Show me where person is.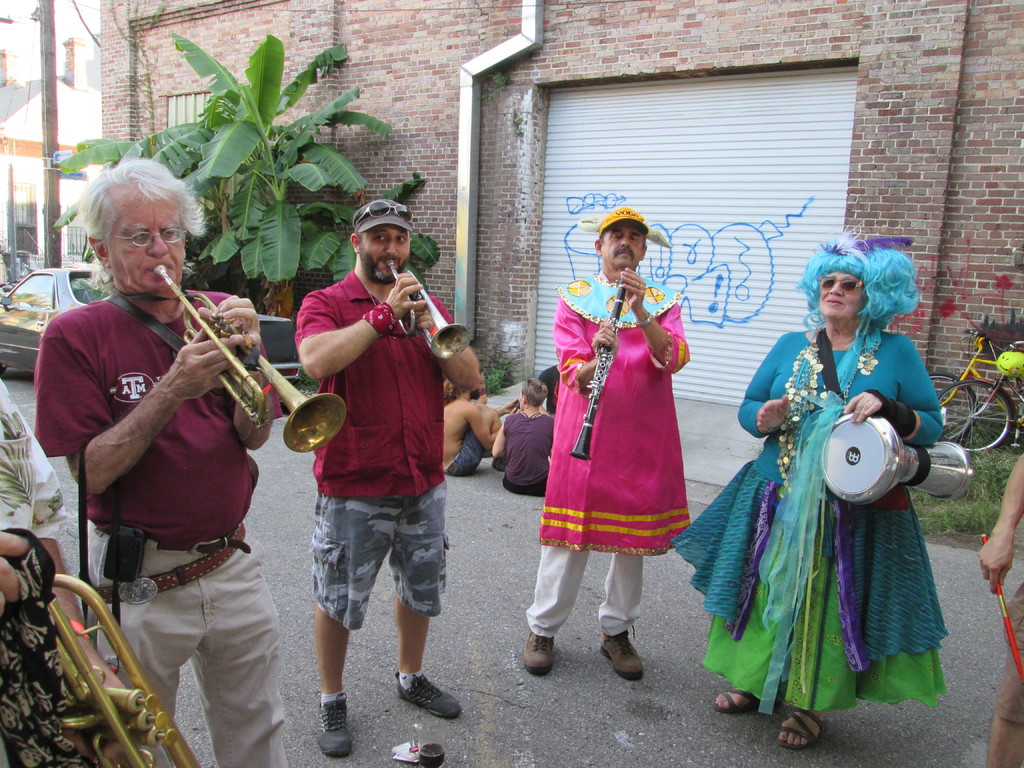
person is at (535, 364, 559, 418).
